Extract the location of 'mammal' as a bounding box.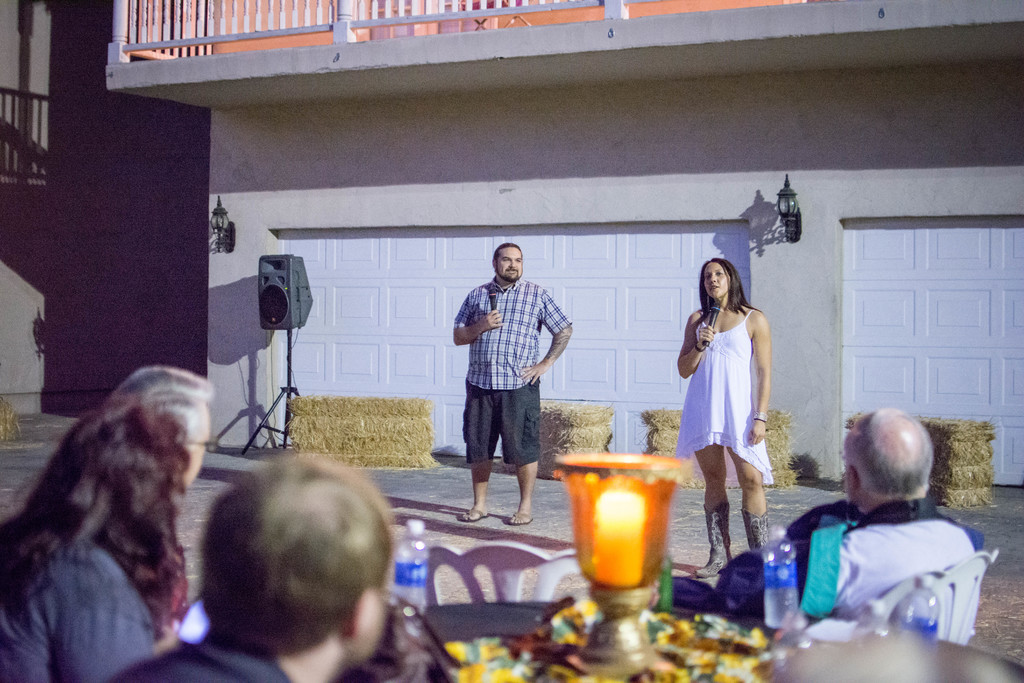
447,239,574,527.
